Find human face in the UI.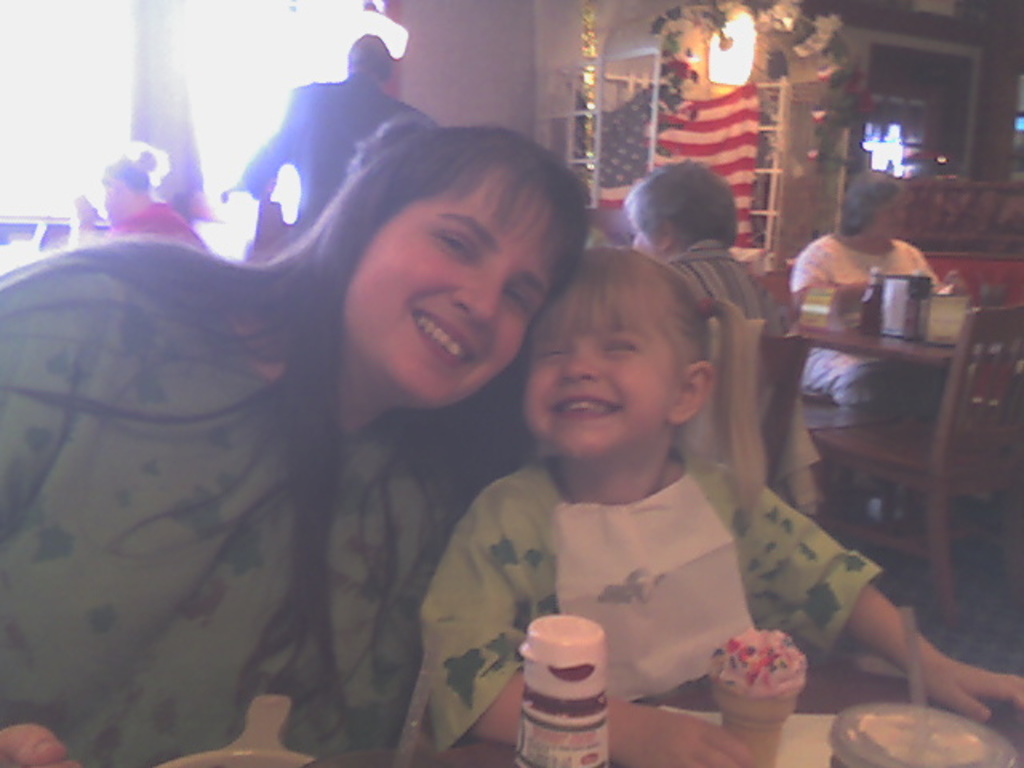
UI element at x1=346 y1=160 x2=544 y2=410.
